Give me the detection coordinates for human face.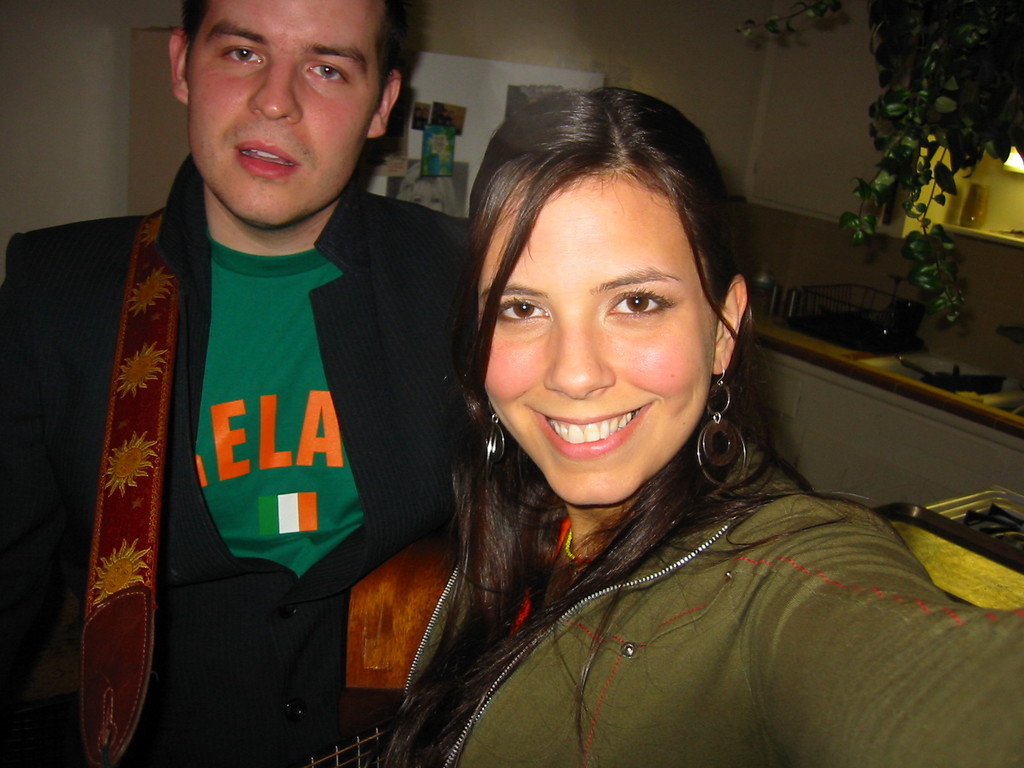
locate(177, 0, 410, 236).
